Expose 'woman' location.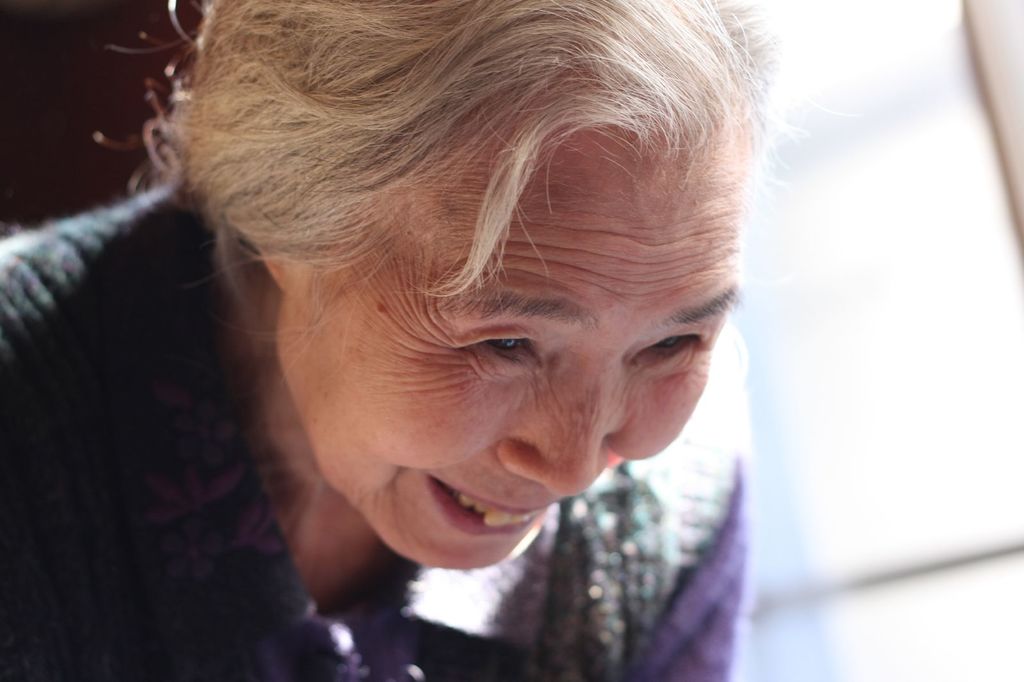
Exposed at crop(31, 23, 819, 661).
